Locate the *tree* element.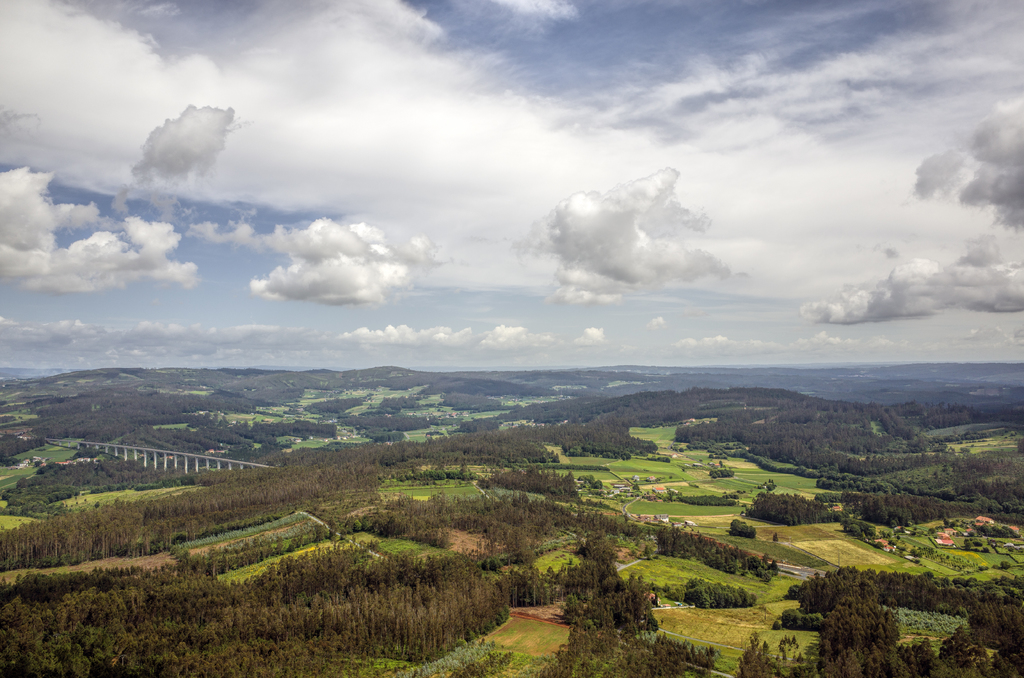
Element bbox: [x1=961, y1=537, x2=982, y2=551].
